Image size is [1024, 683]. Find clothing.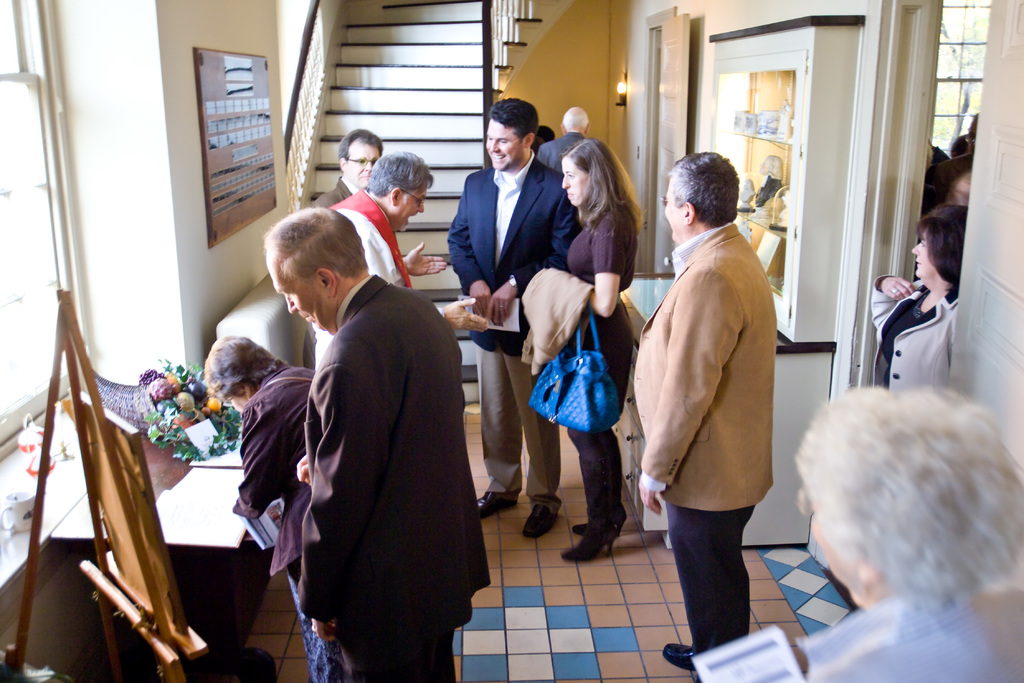
(x1=449, y1=143, x2=585, y2=514).
